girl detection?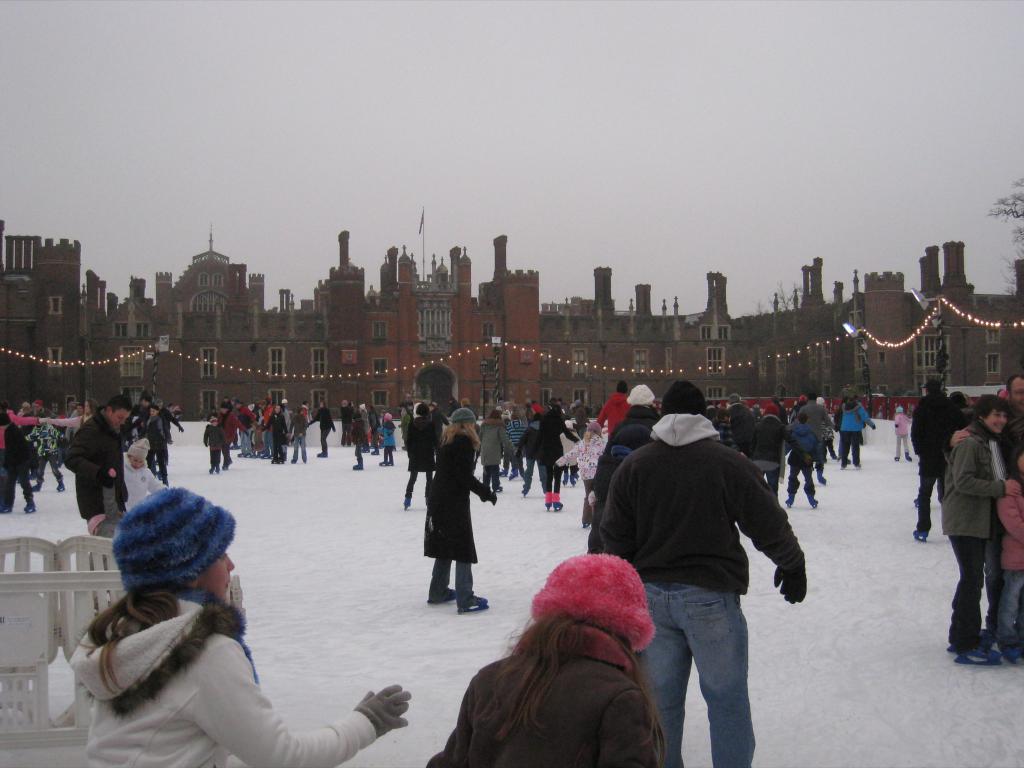
254, 401, 289, 463
